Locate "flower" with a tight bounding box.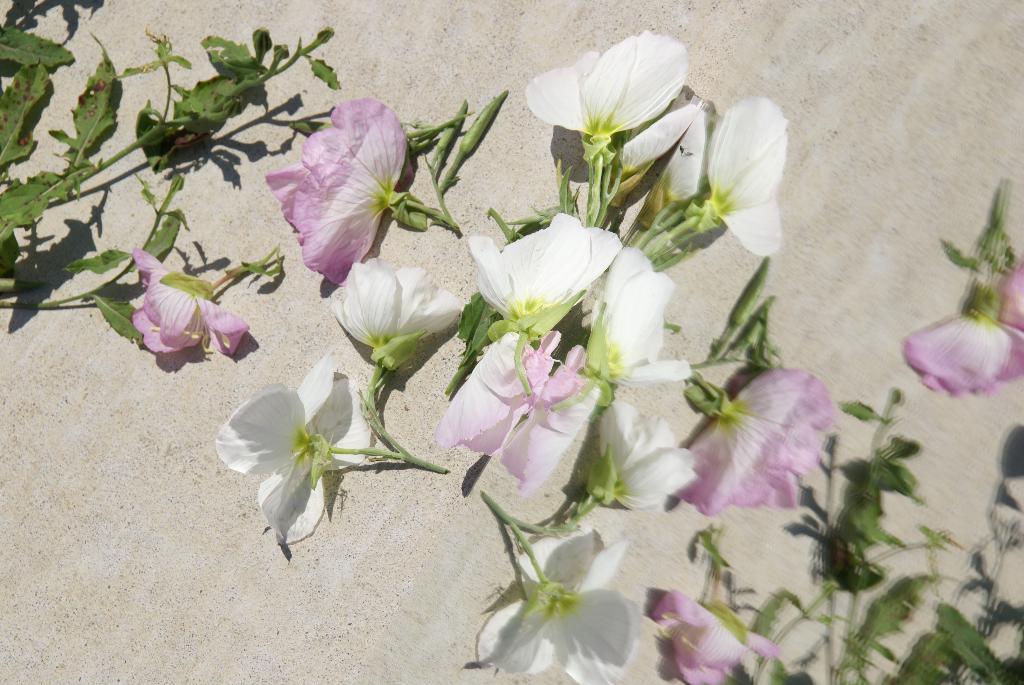
{"left": 474, "top": 534, "right": 646, "bottom": 684}.
